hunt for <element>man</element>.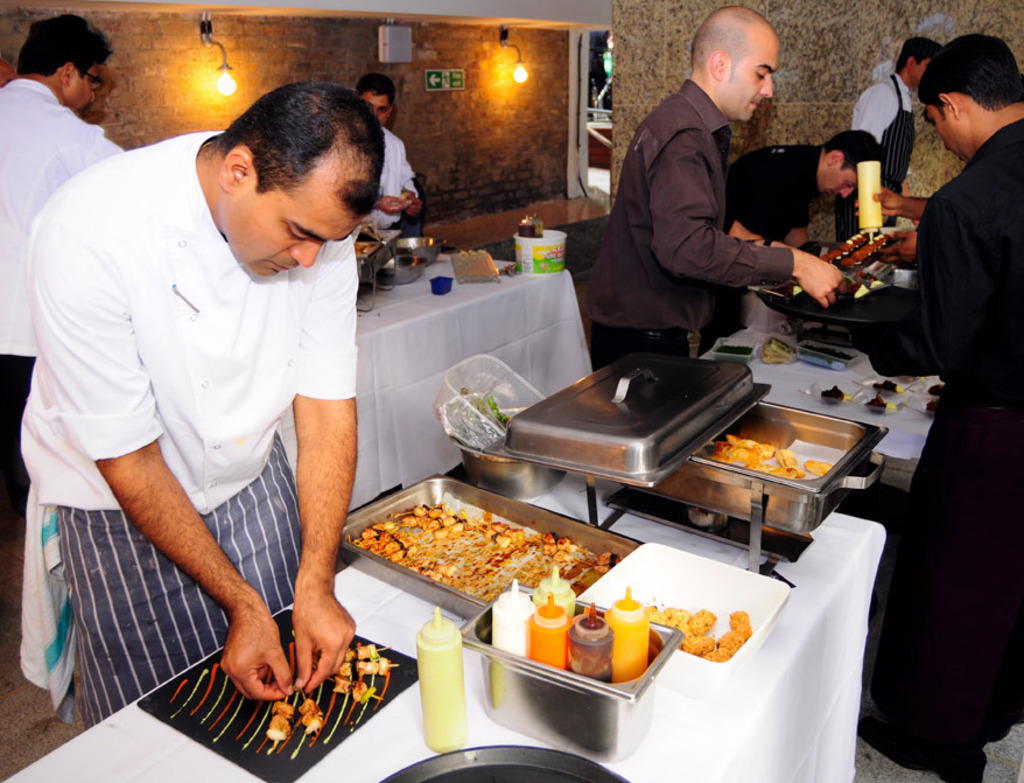
Hunted down at pyautogui.locateOnScreen(784, 30, 1023, 782).
